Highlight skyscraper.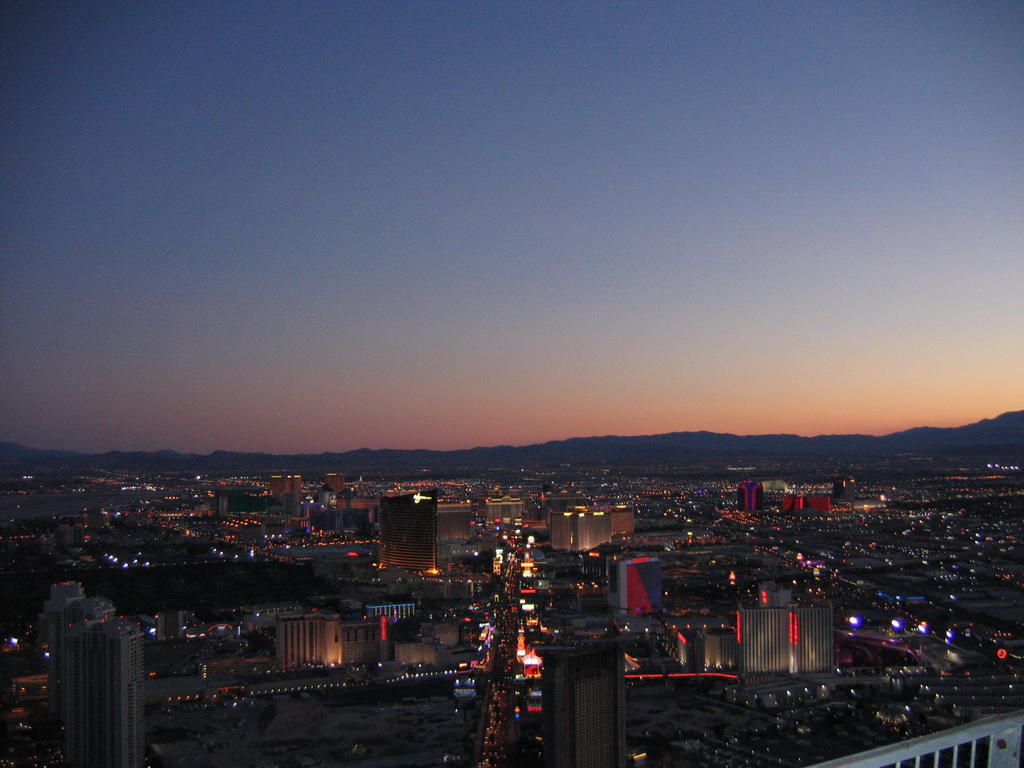
Highlighted region: [left=610, top=553, right=660, bottom=611].
